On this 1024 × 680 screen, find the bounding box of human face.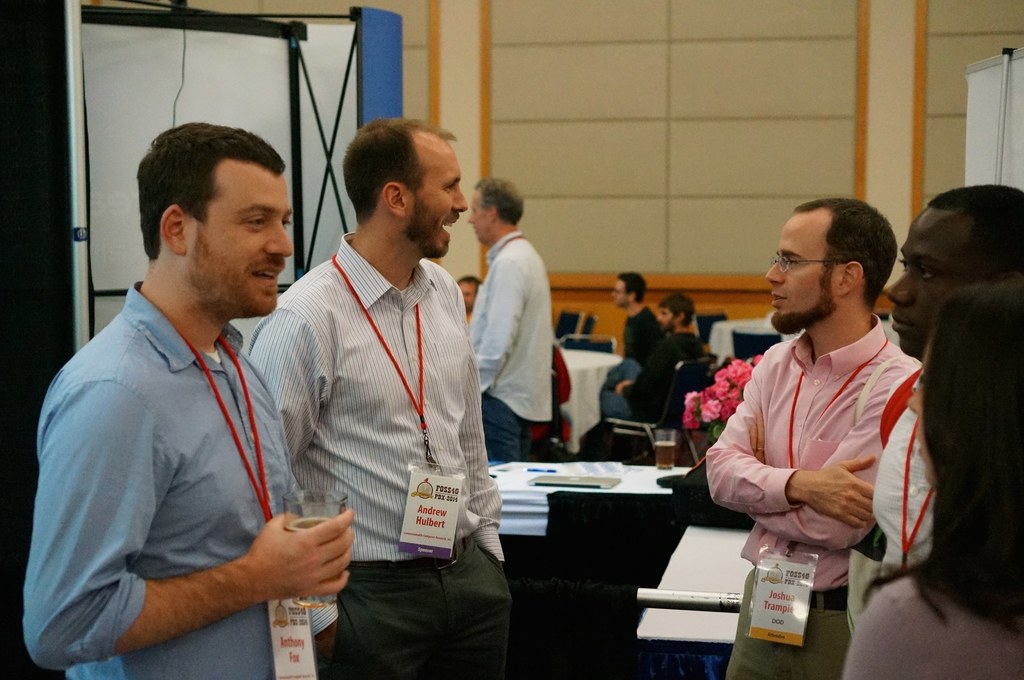
Bounding box: (left=902, top=325, right=942, bottom=486).
